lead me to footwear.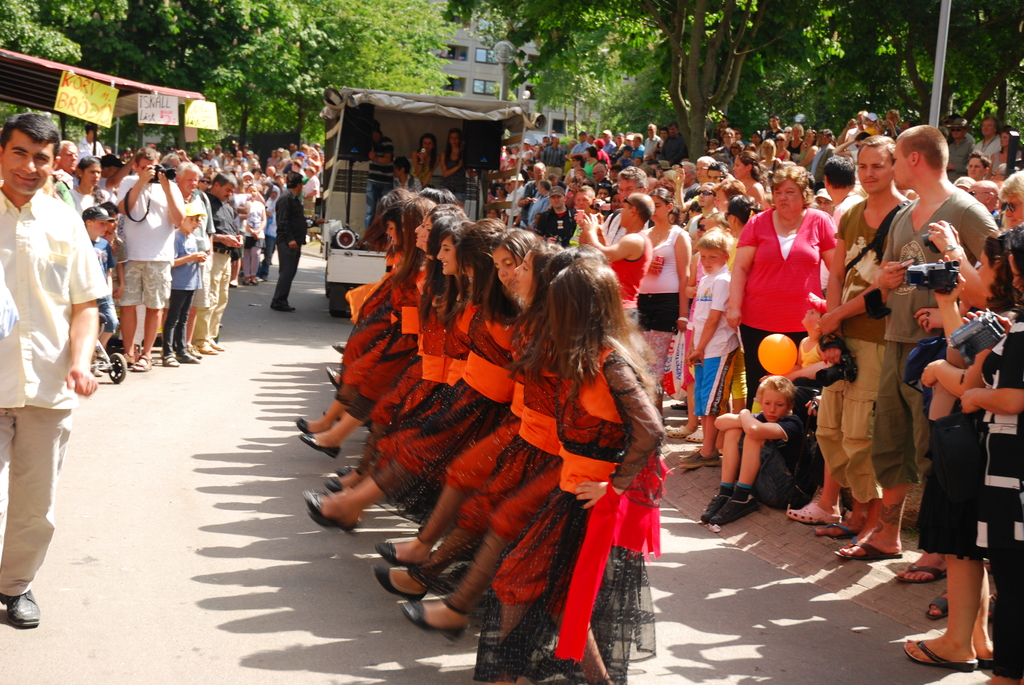
Lead to [134,356,155,372].
